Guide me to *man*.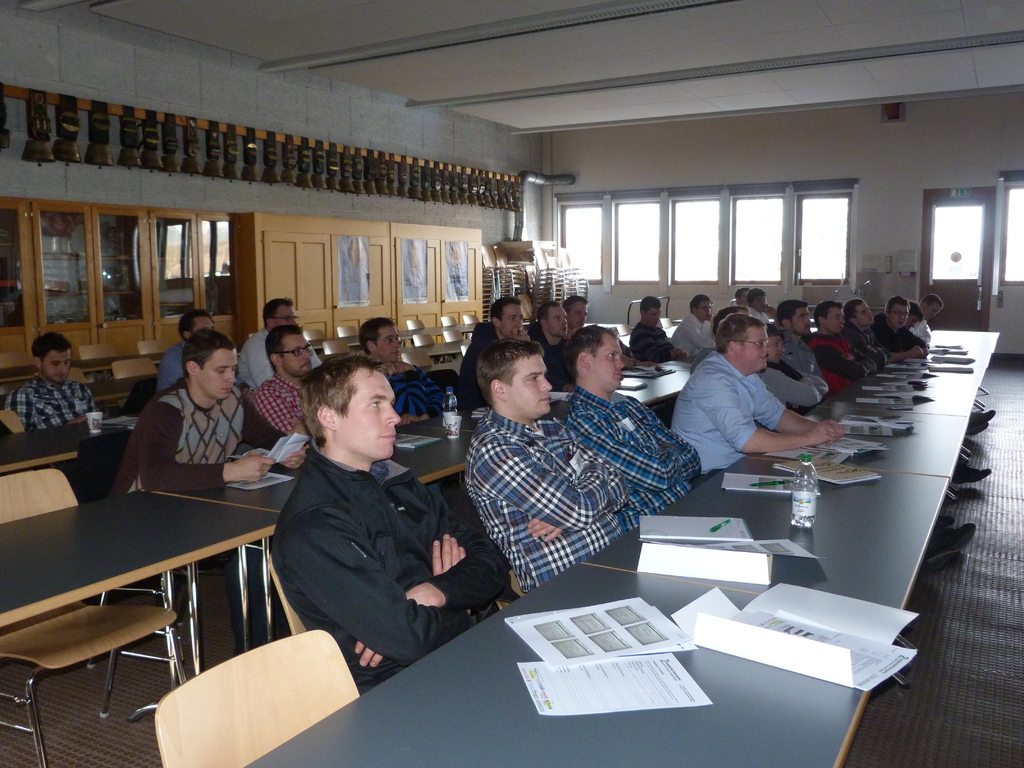
Guidance: l=742, t=285, r=771, b=320.
